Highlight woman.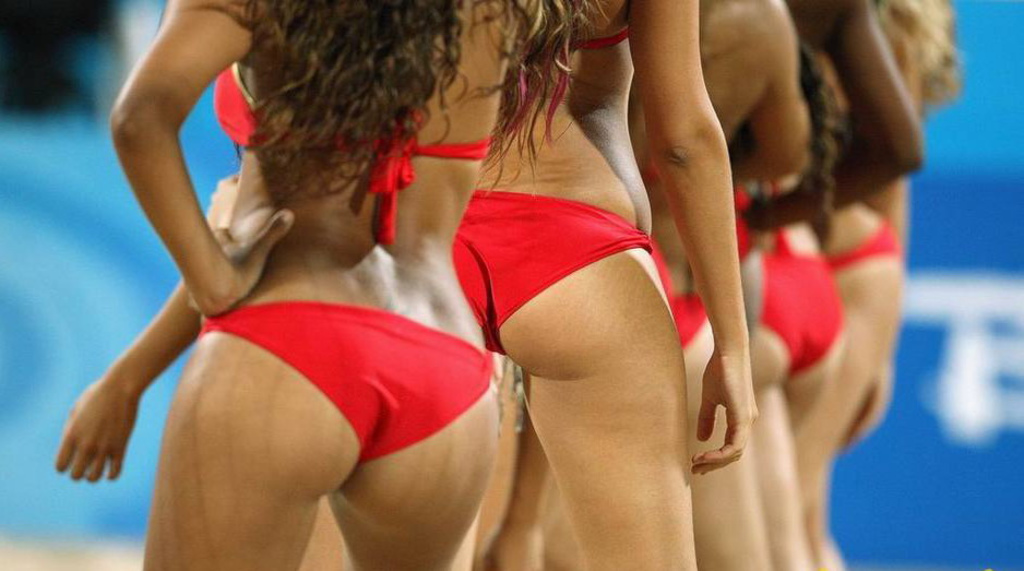
Highlighted region: {"left": 108, "top": 0, "right": 573, "bottom": 570}.
